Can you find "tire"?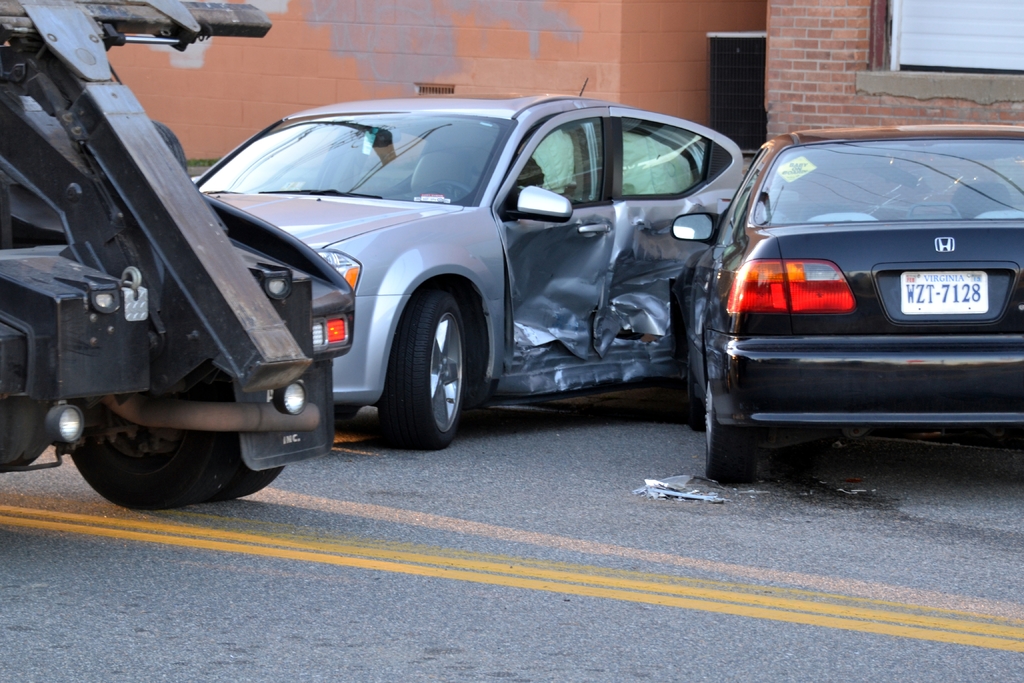
Yes, bounding box: select_region(67, 361, 289, 511).
